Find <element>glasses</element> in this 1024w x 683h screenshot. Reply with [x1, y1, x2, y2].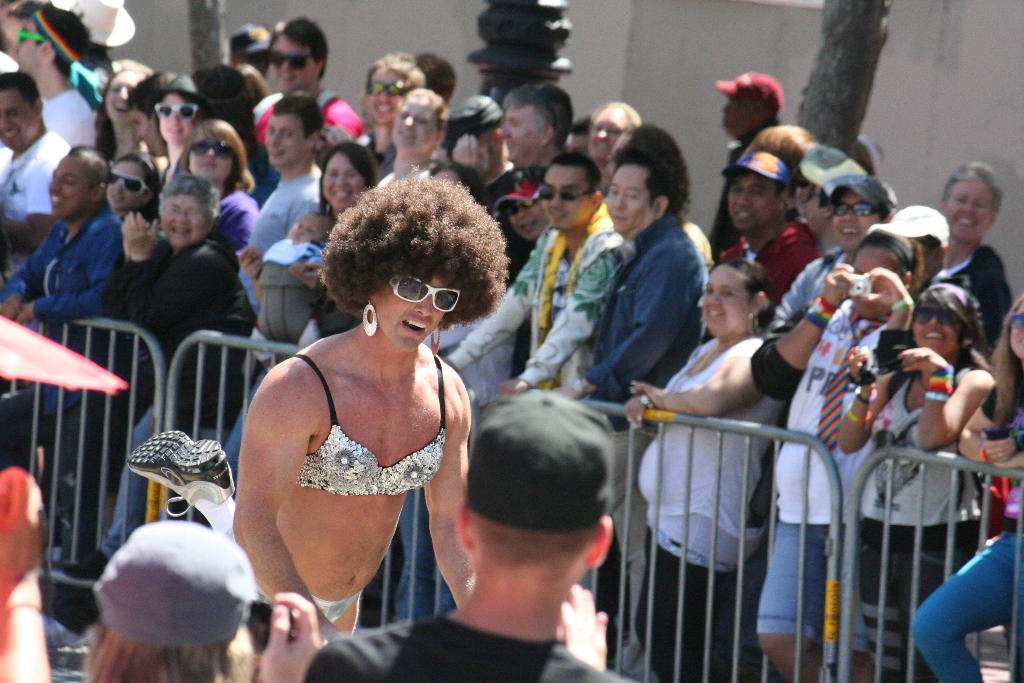
[105, 169, 151, 195].
